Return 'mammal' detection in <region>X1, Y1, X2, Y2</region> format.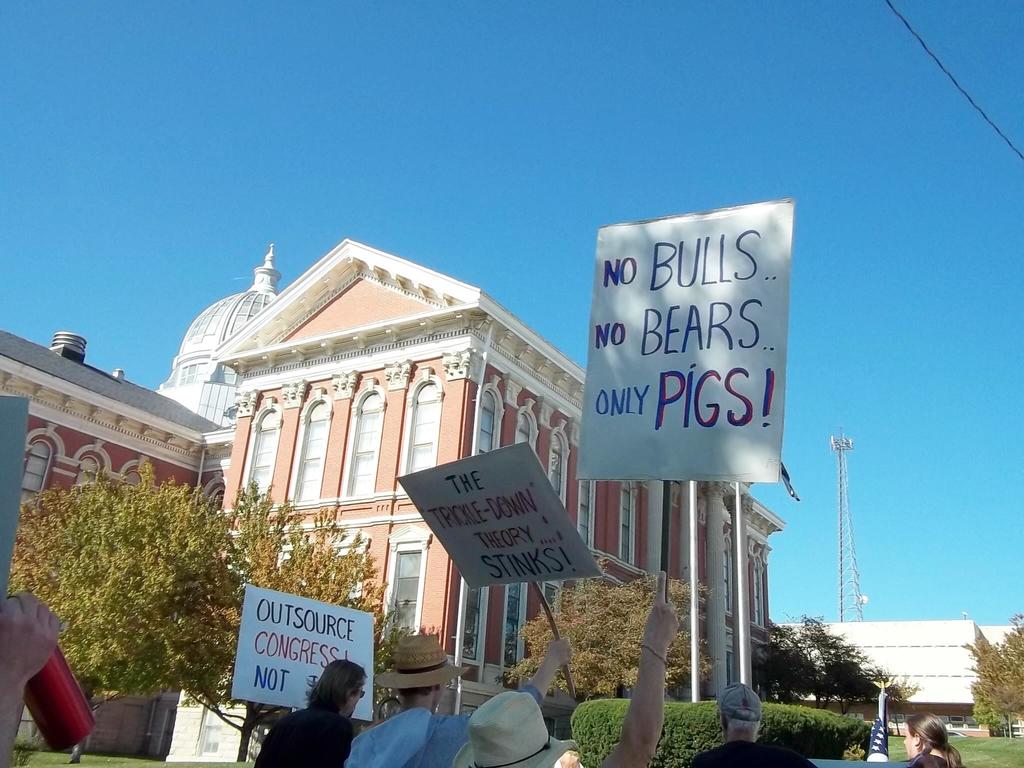
<region>239, 661, 372, 767</region>.
